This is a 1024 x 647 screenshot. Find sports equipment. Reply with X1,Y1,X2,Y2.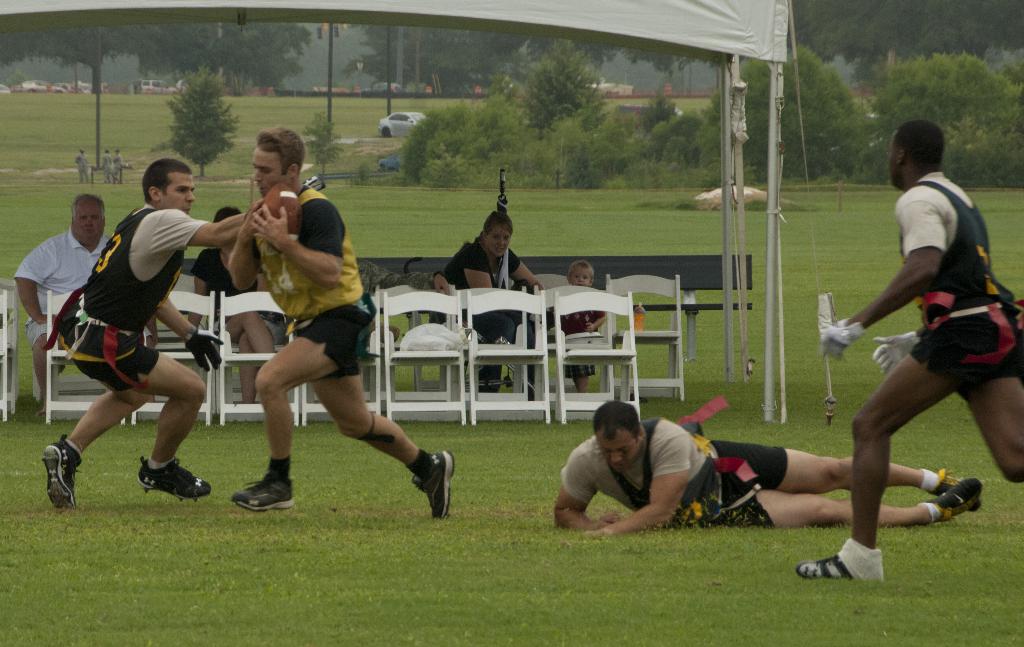
180,326,223,373.
